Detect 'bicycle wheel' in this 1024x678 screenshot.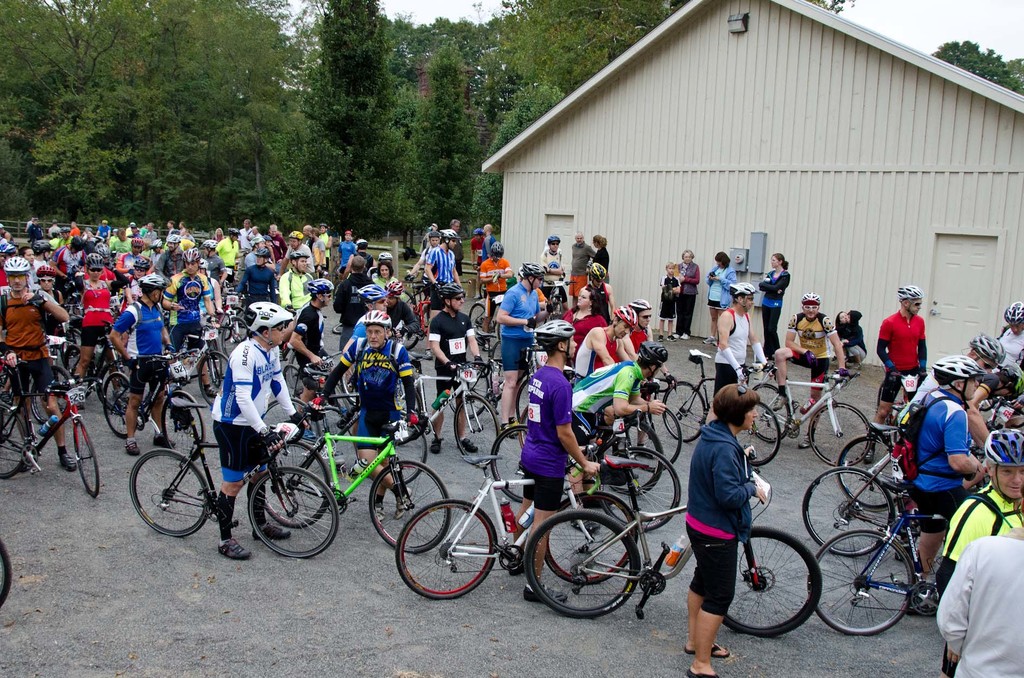
Detection: [334,318,347,337].
